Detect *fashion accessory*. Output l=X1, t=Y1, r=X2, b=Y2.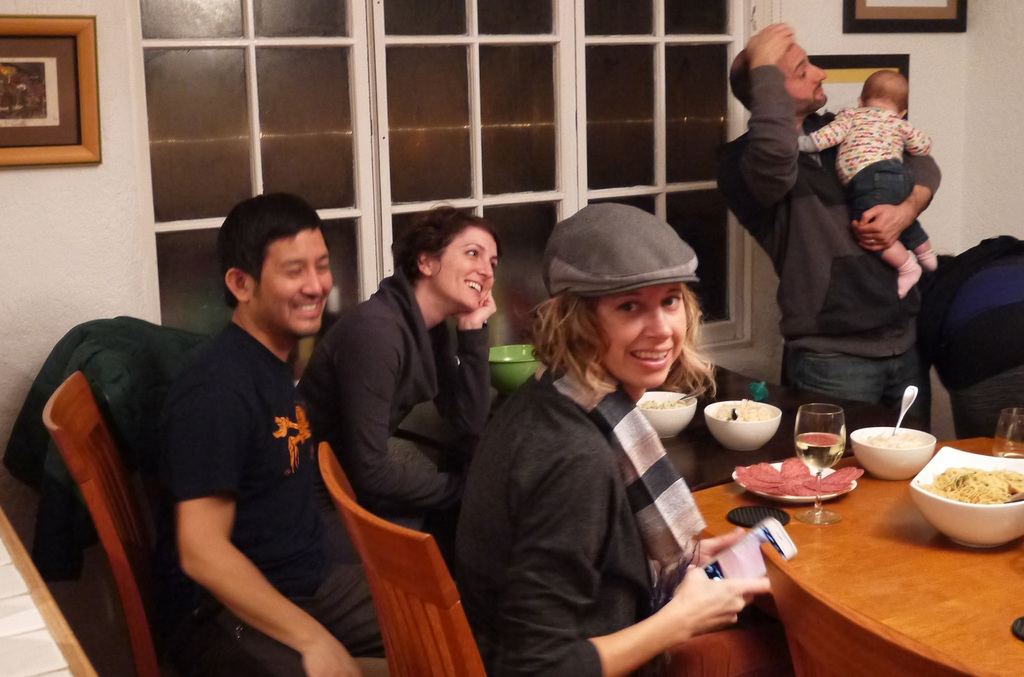
l=528, t=352, r=708, b=567.
